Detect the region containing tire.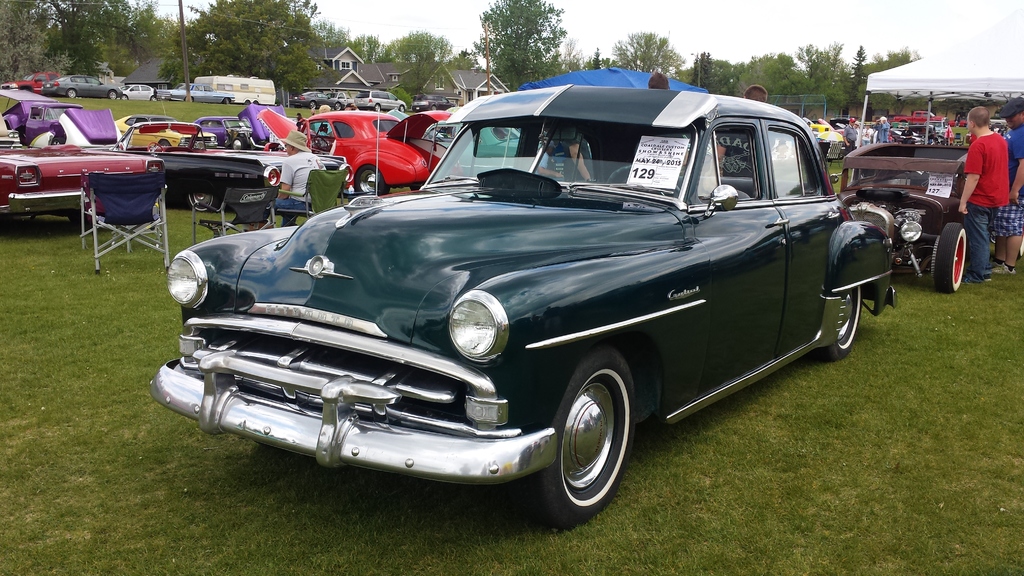
[67, 88, 77, 98].
